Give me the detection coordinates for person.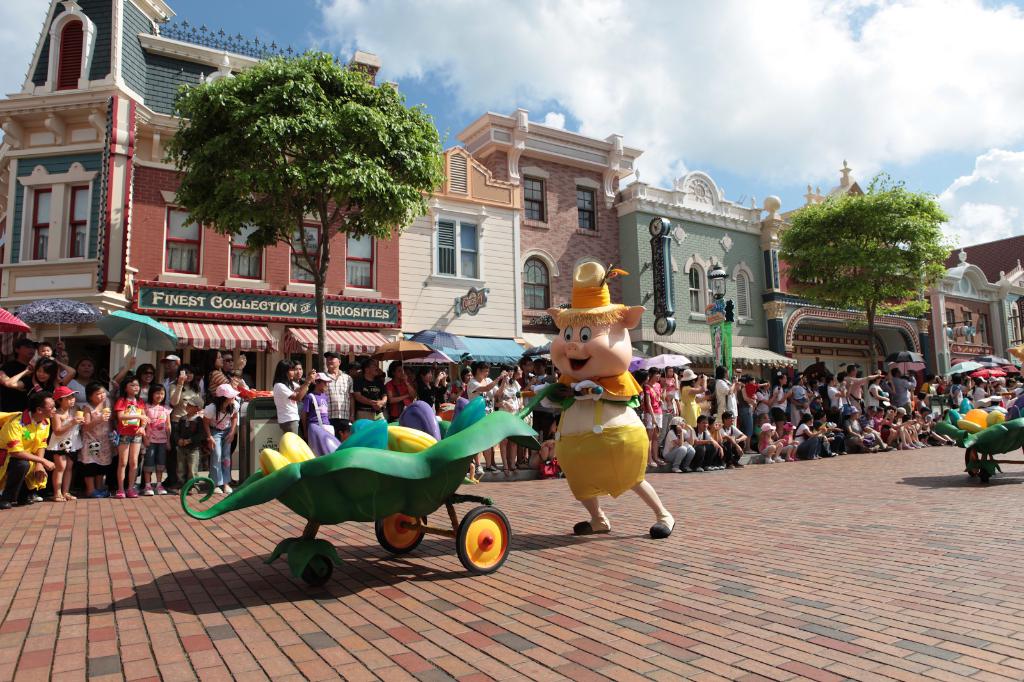
rect(59, 343, 68, 365).
